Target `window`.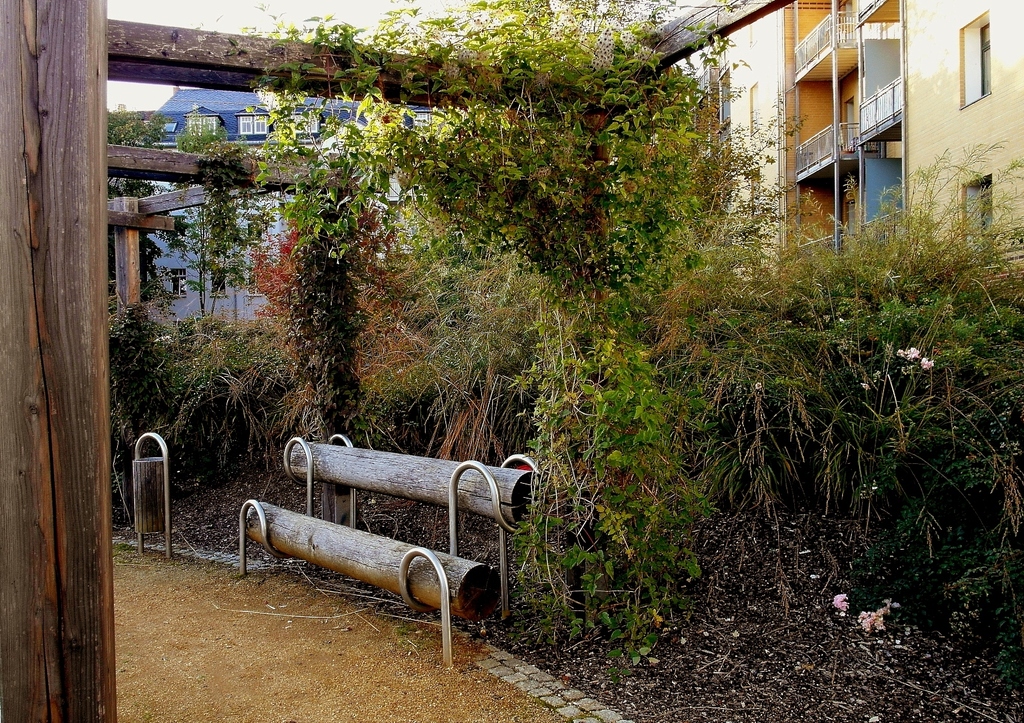
Target region: select_region(288, 112, 326, 134).
